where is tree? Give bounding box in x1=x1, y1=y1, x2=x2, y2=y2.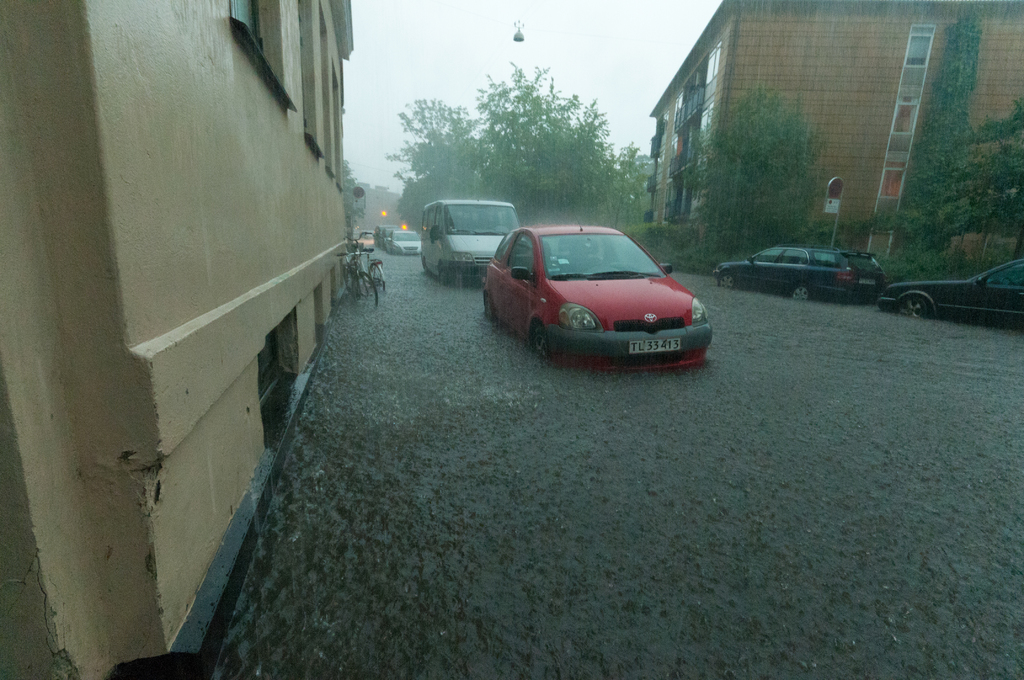
x1=384, y1=62, x2=652, y2=229.
